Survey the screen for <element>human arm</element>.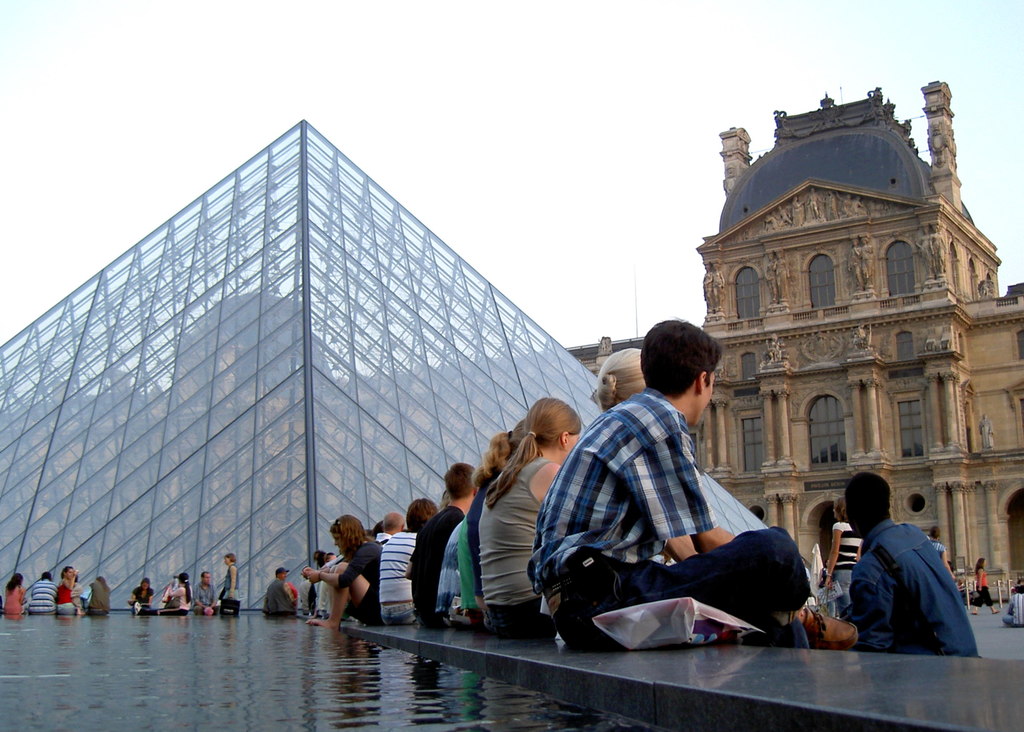
Survey found: 127,589,136,604.
